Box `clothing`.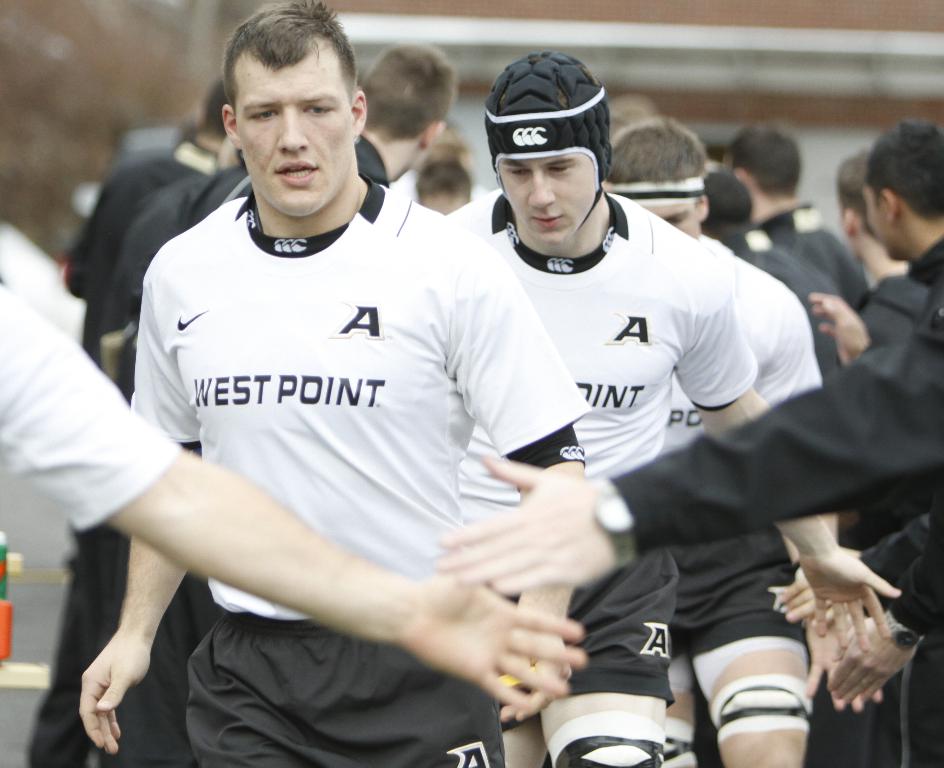
pyautogui.locateOnScreen(757, 197, 868, 317).
